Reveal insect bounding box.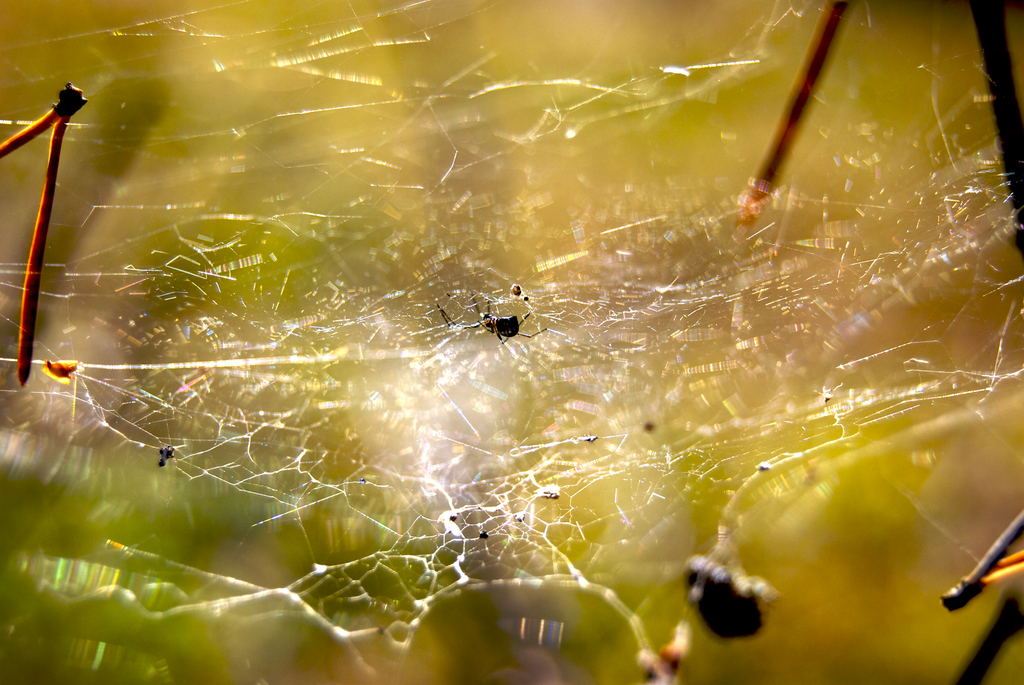
Revealed: <box>429,290,549,343</box>.
